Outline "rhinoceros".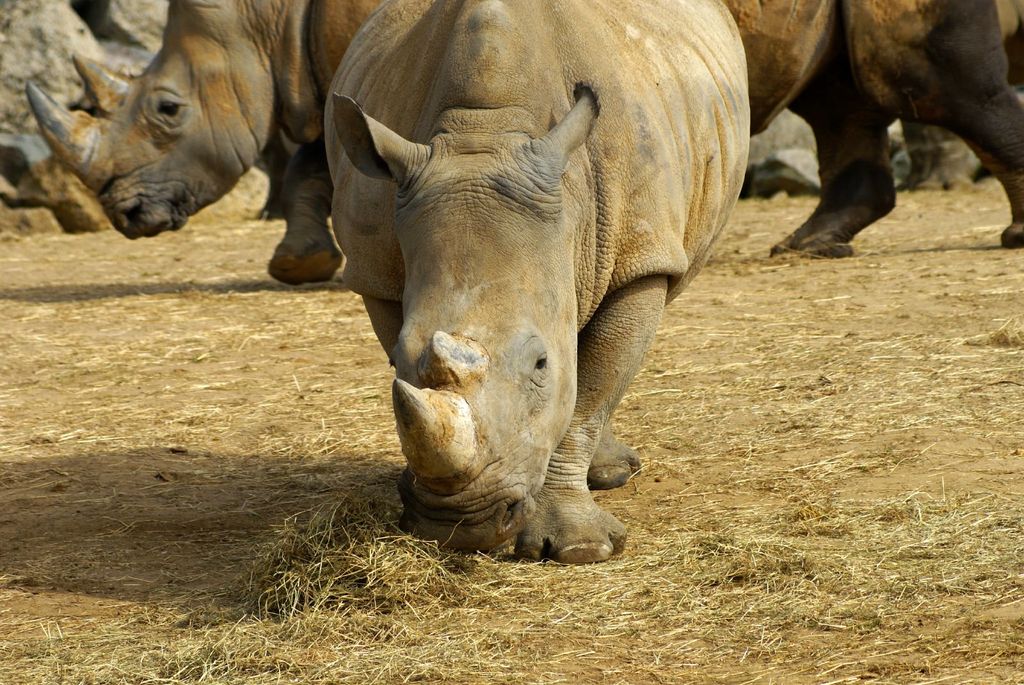
Outline: [left=28, top=0, right=394, bottom=290].
